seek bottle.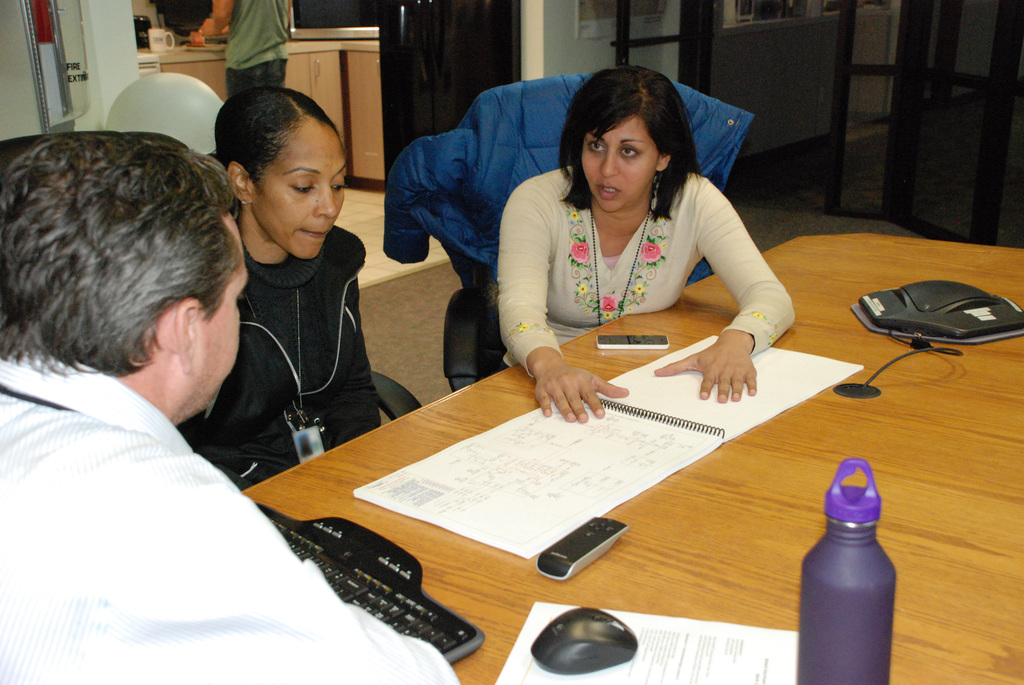
795,478,901,675.
